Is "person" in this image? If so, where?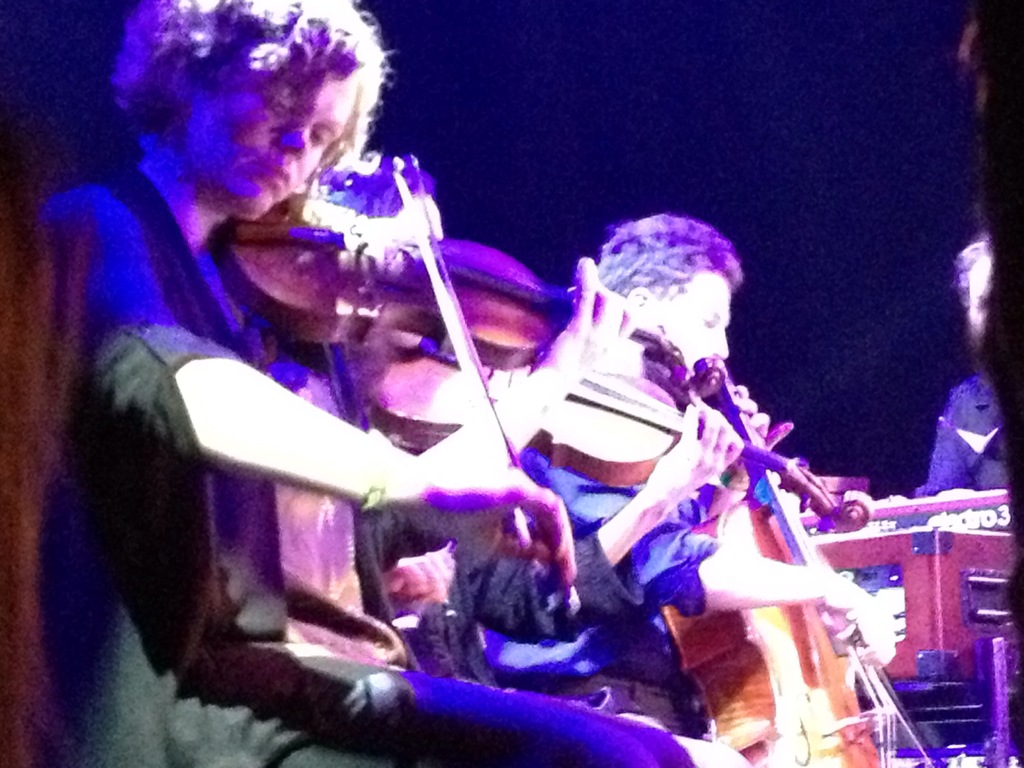
Yes, at bbox=(31, 0, 748, 767).
